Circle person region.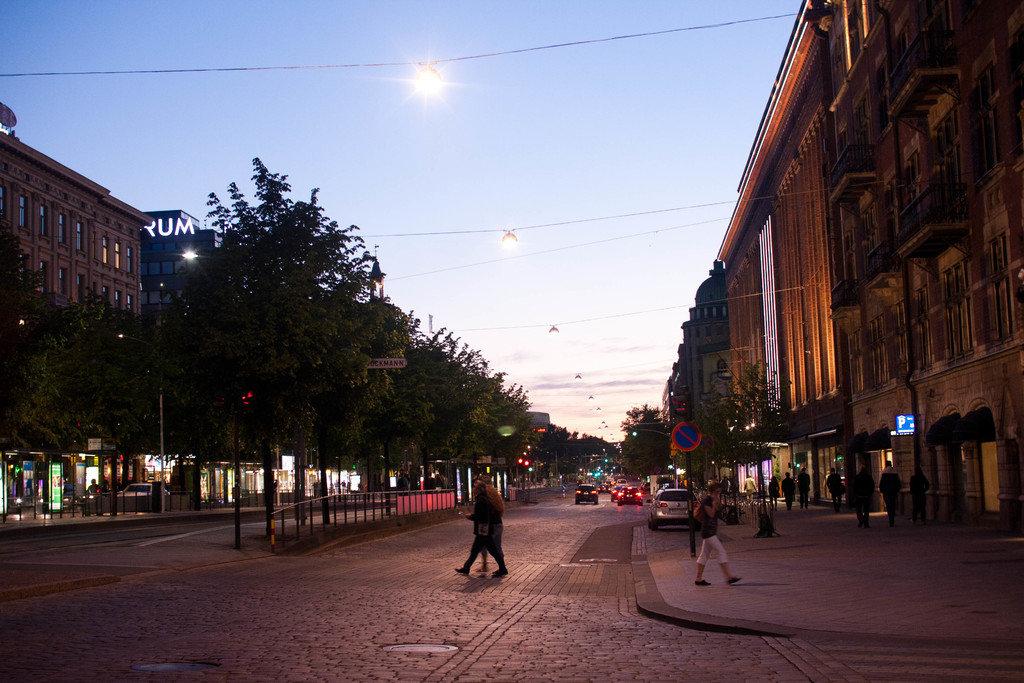
Region: [x1=826, y1=467, x2=845, y2=517].
